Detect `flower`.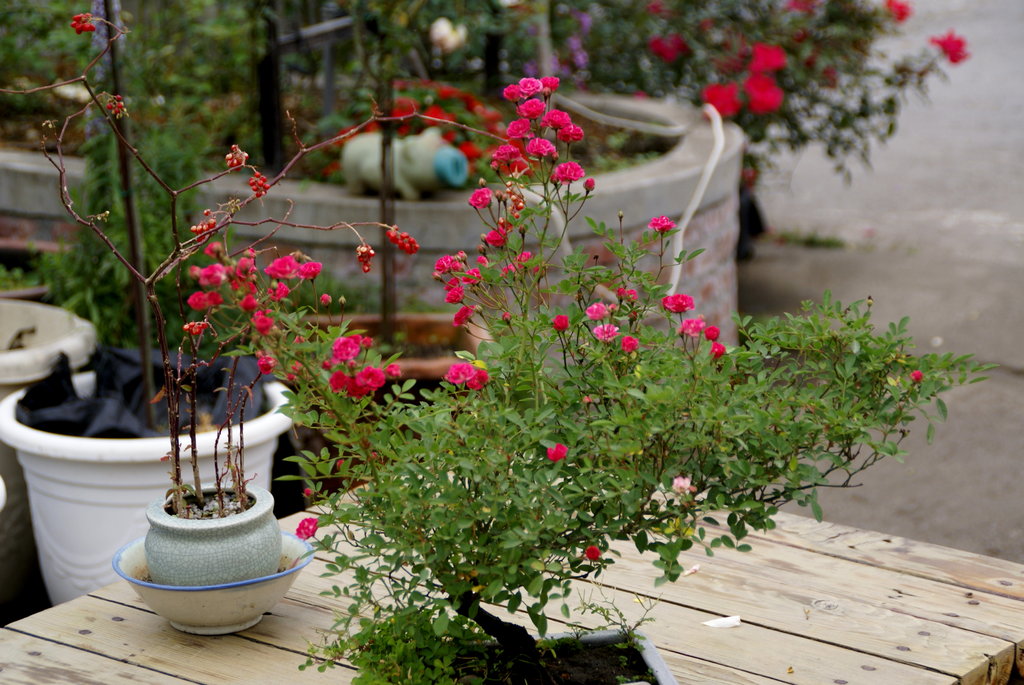
Detected at crop(541, 441, 566, 464).
